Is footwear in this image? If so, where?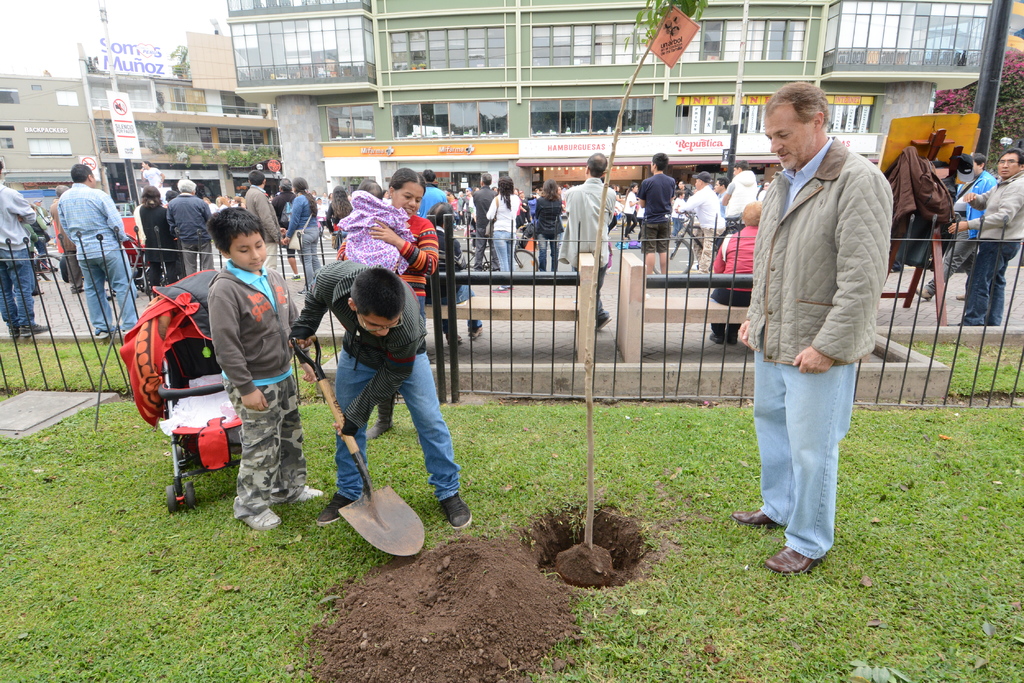
Yes, at bbox=[19, 320, 50, 345].
